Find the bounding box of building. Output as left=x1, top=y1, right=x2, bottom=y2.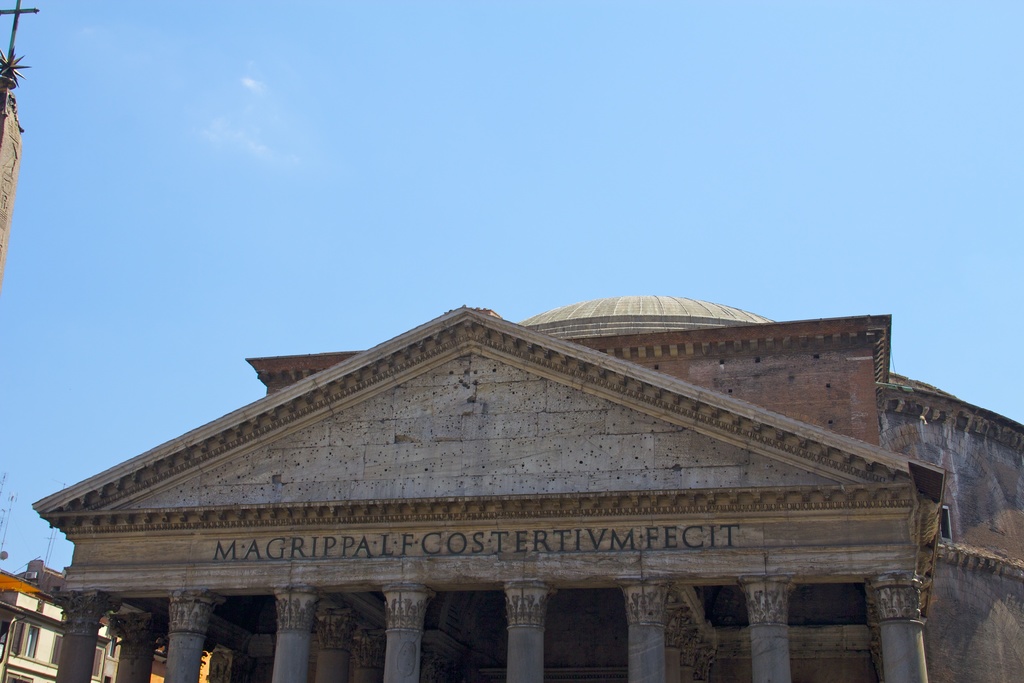
left=0, top=558, right=209, bottom=682.
